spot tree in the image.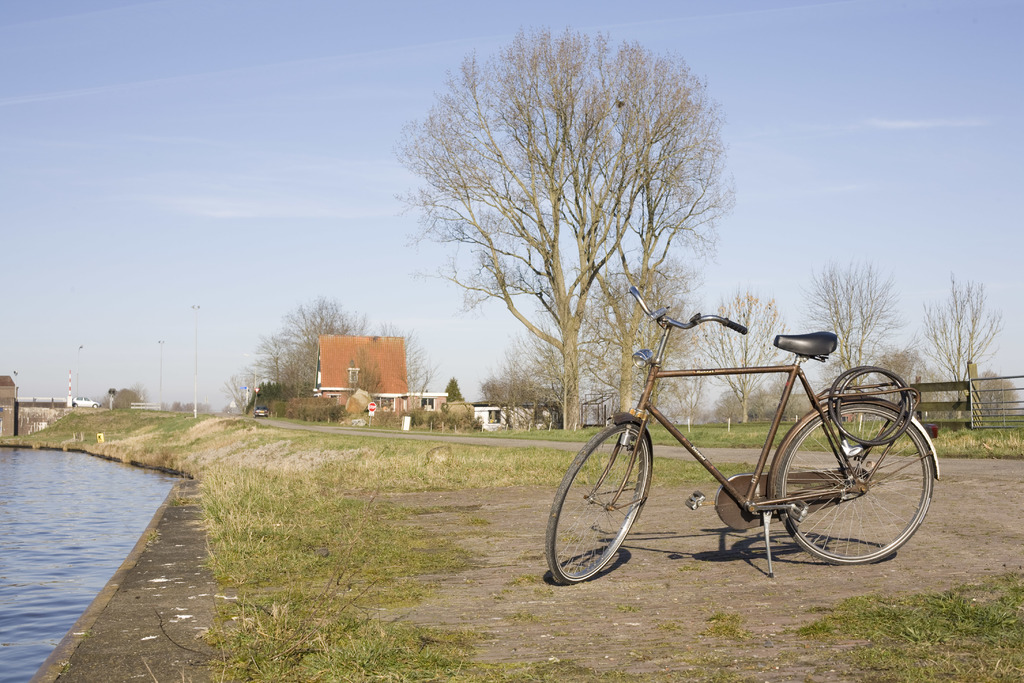
tree found at locate(387, 331, 429, 407).
